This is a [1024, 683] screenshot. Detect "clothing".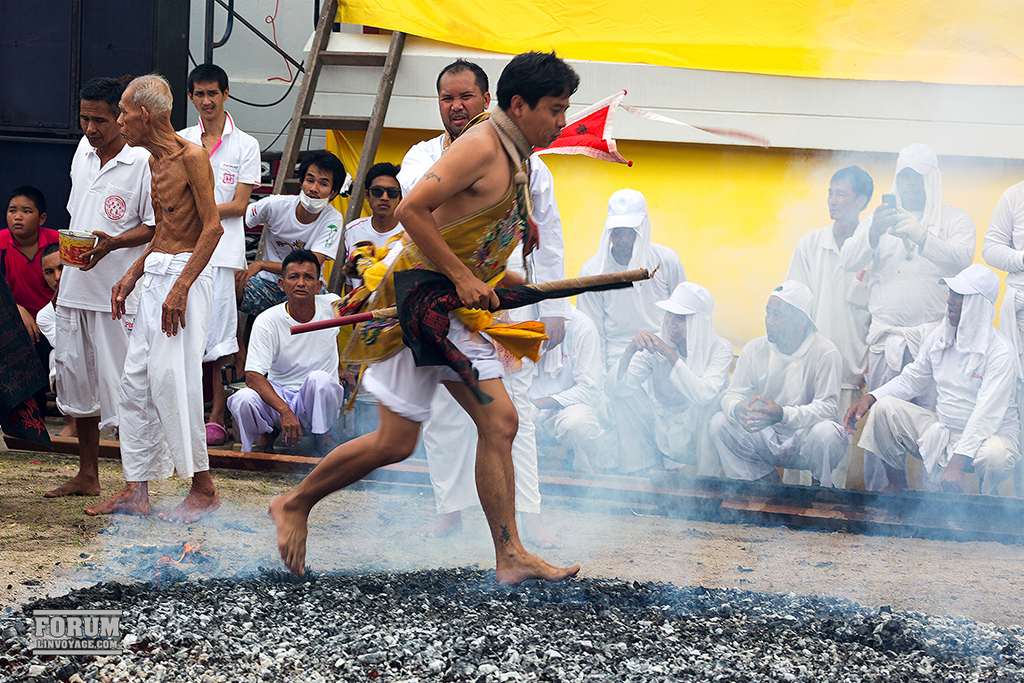
left=225, top=198, right=350, bottom=350.
